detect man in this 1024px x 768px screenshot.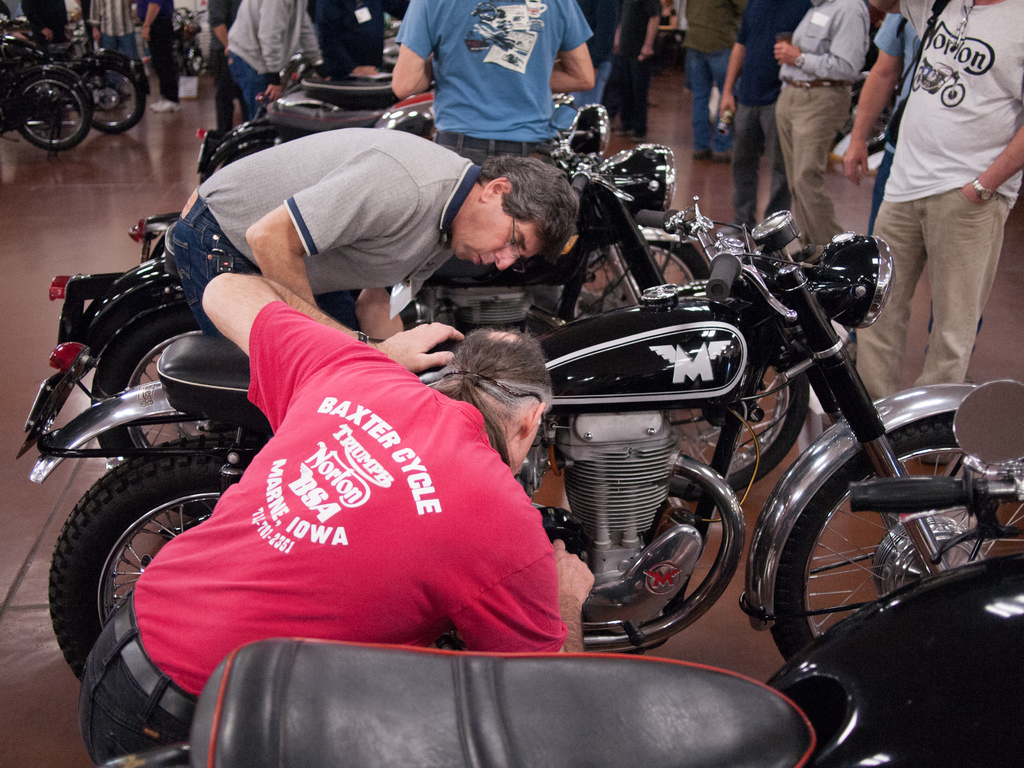
Detection: l=0, t=0, r=38, b=35.
